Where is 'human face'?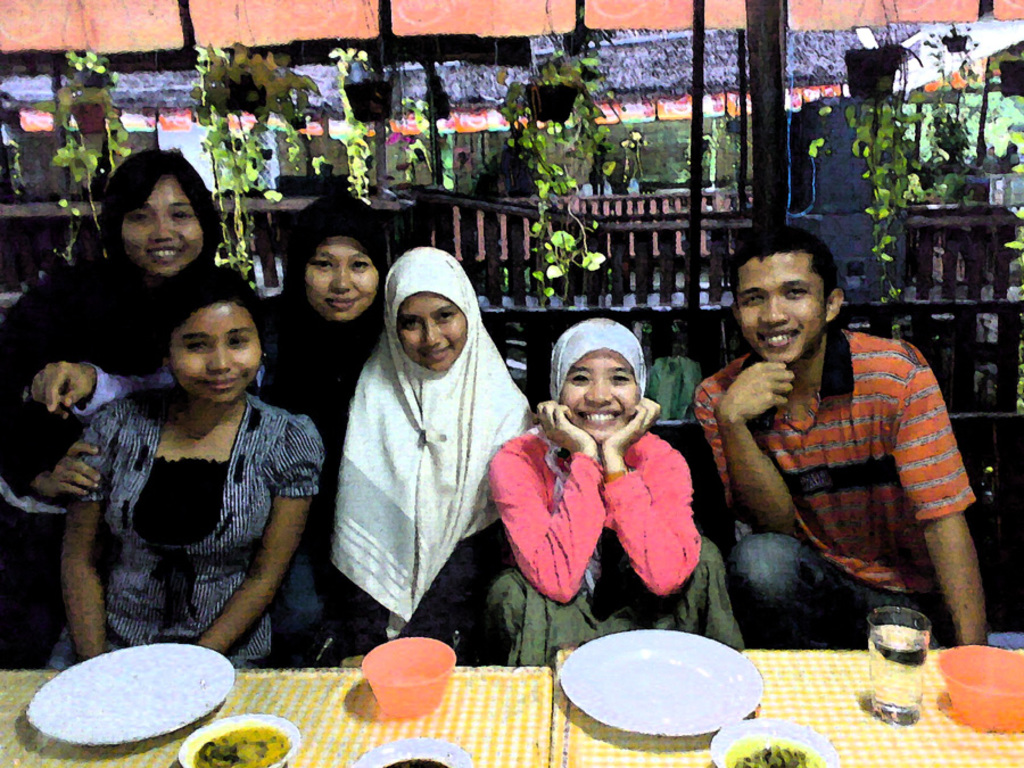
bbox=(398, 283, 465, 377).
